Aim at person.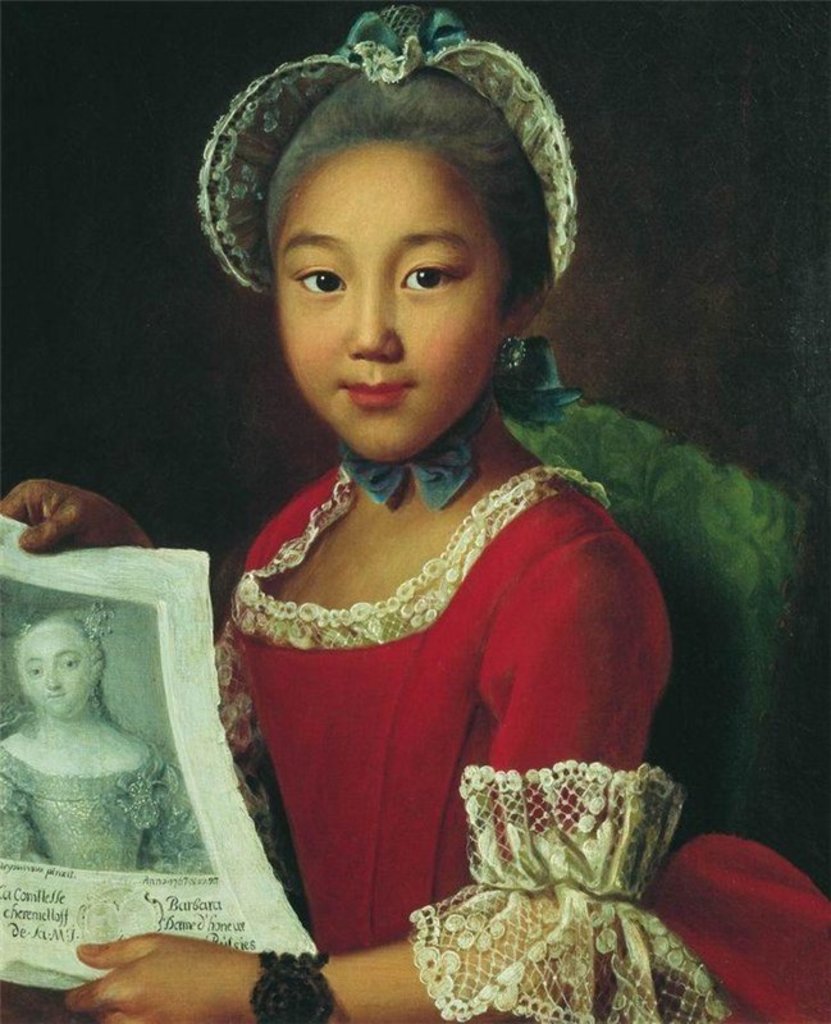
Aimed at Rect(0, 1, 830, 1023).
